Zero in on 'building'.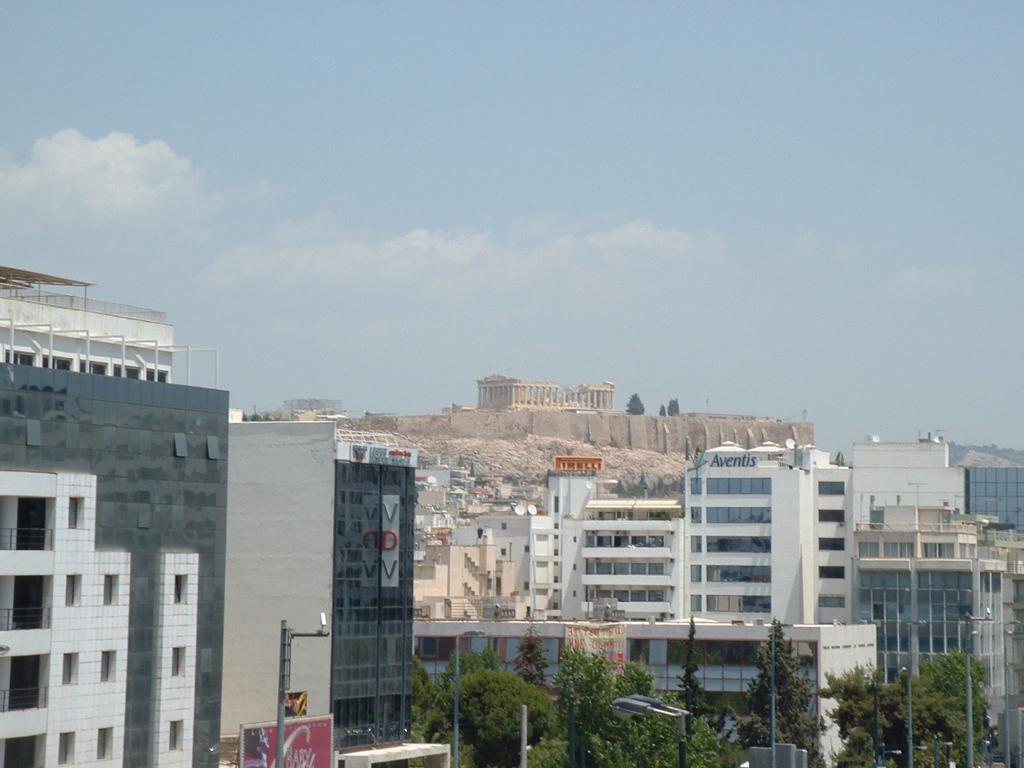
Zeroed in: 234:420:419:753.
